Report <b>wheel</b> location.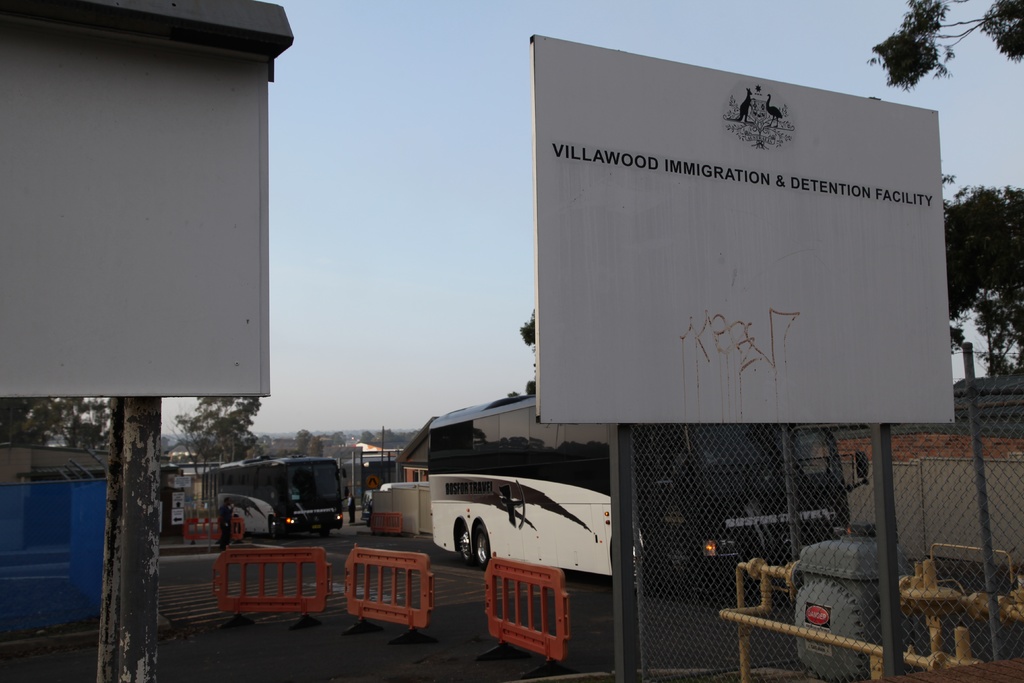
Report: {"left": 471, "top": 524, "right": 492, "bottom": 571}.
